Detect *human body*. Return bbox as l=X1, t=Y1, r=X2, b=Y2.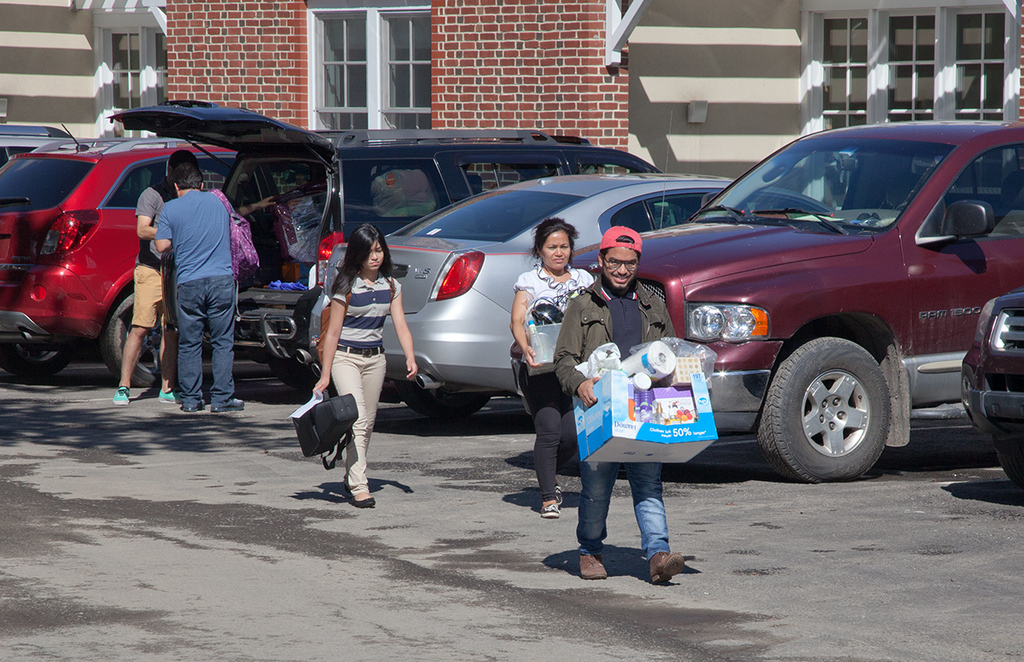
l=153, t=165, r=247, b=412.
